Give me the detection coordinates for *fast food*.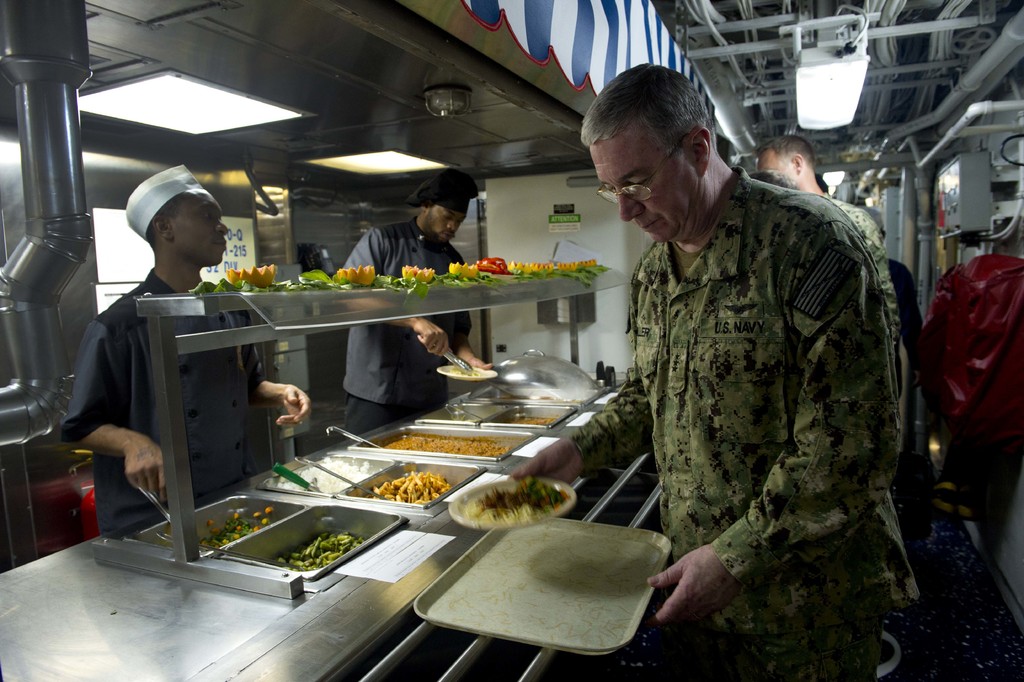
region(369, 467, 452, 507).
